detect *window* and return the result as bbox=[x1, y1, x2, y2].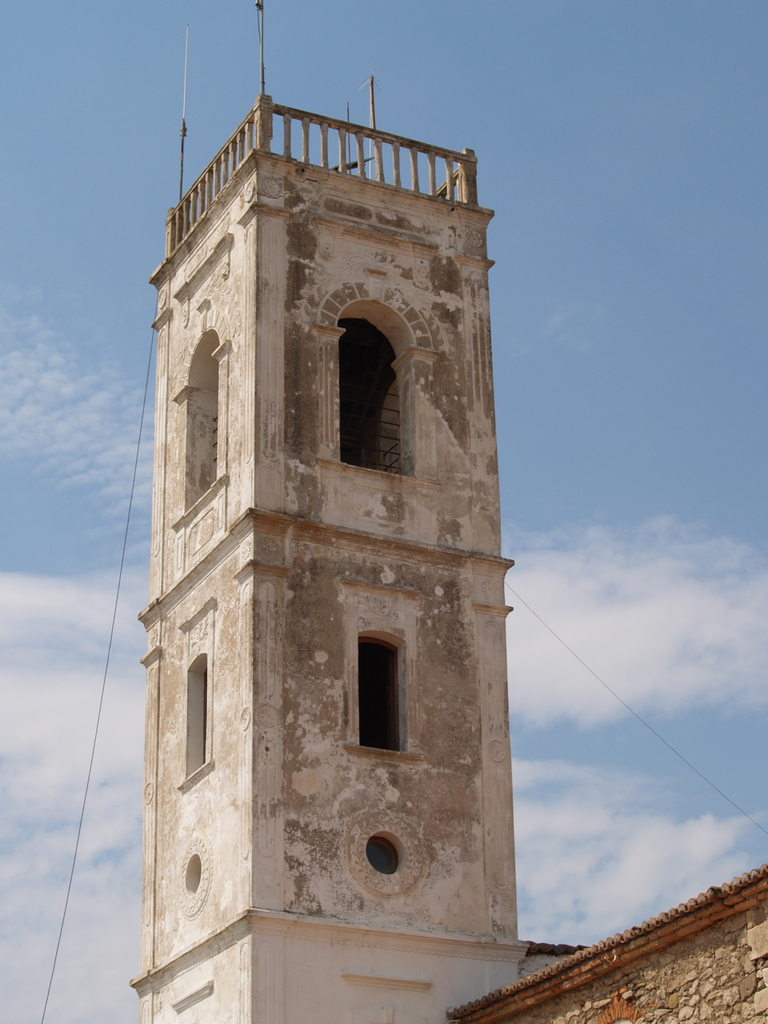
bbox=[344, 634, 417, 754].
